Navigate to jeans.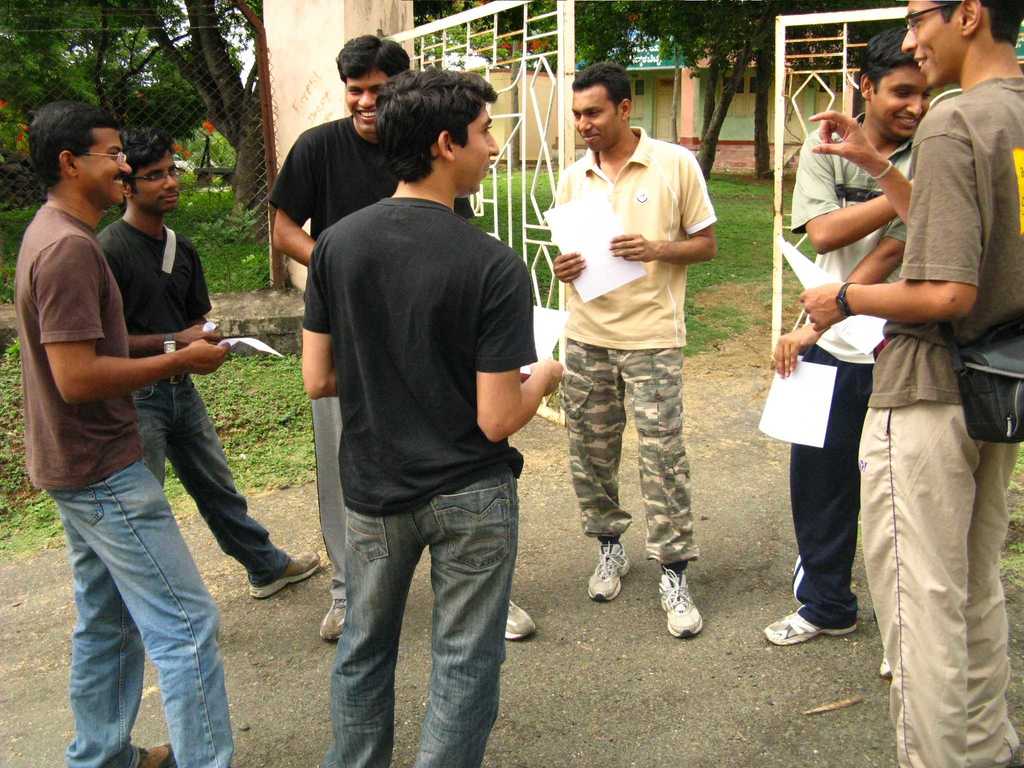
Navigation target: Rect(44, 458, 235, 767).
